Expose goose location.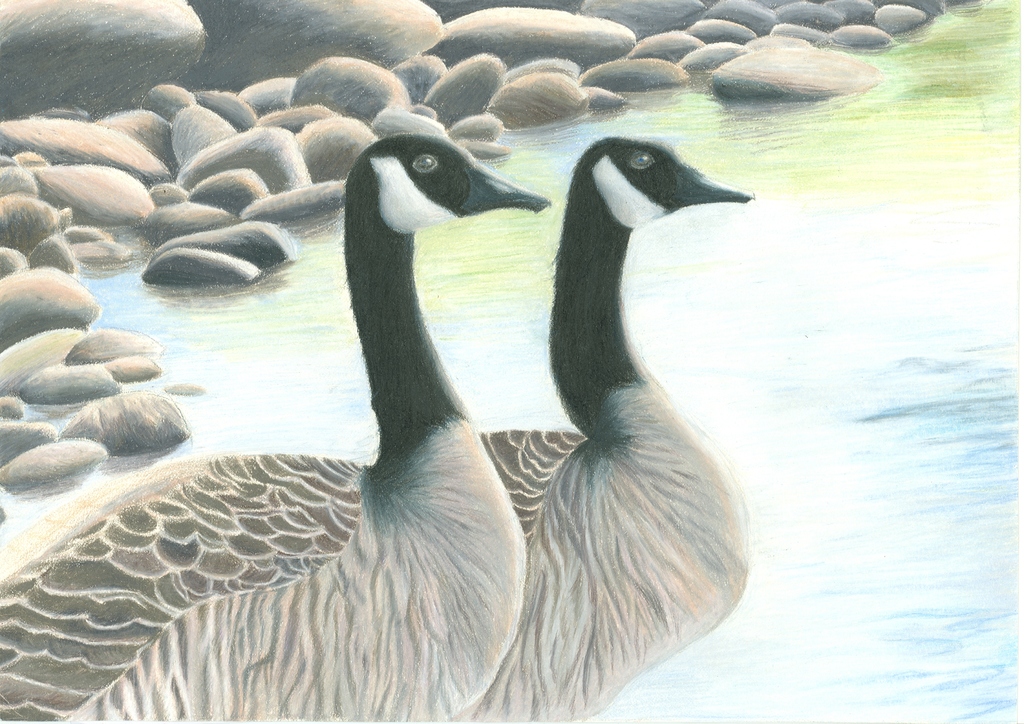
Exposed at Rect(0, 131, 548, 723).
